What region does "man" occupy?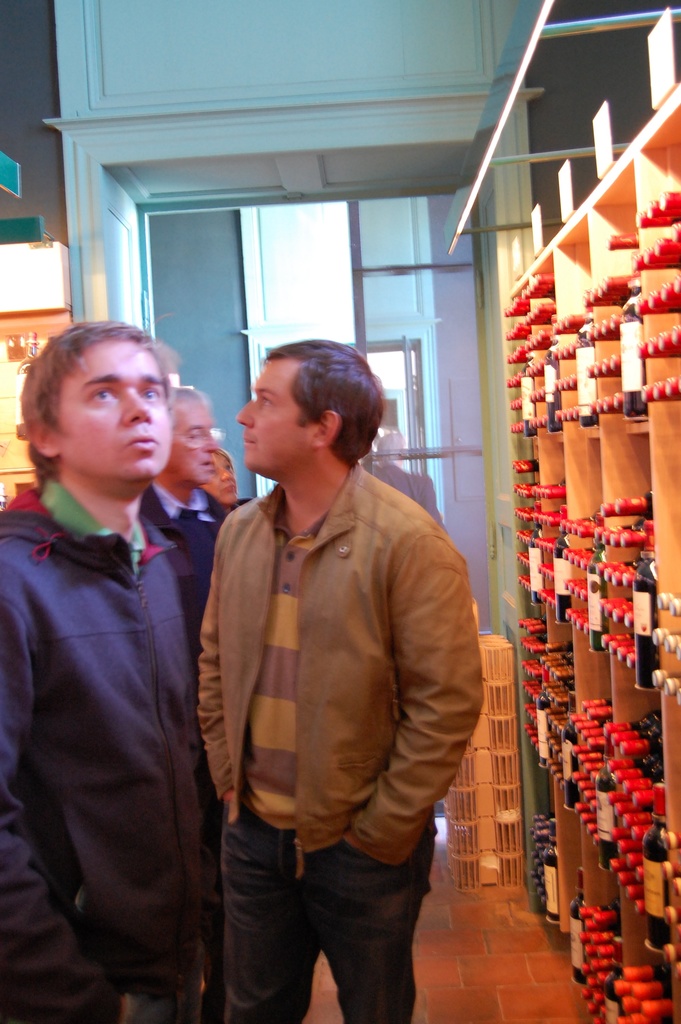
left=140, top=386, right=231, bottom=570.
